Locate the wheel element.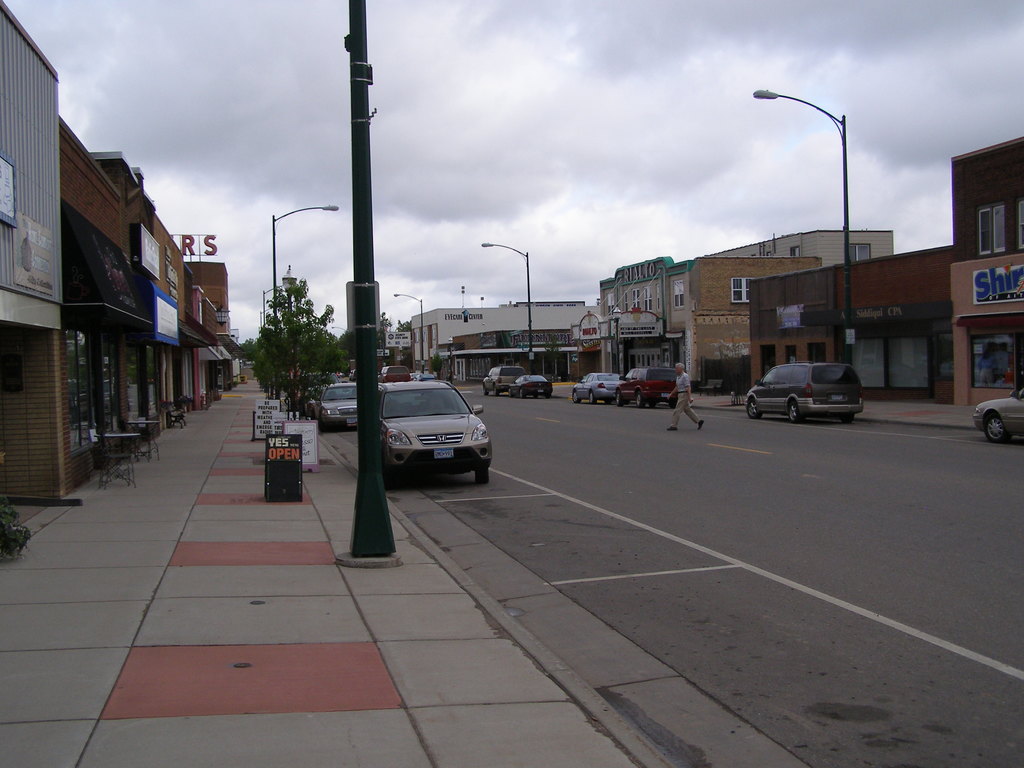
Element bbox: rect(588, 388, 595, 405).
